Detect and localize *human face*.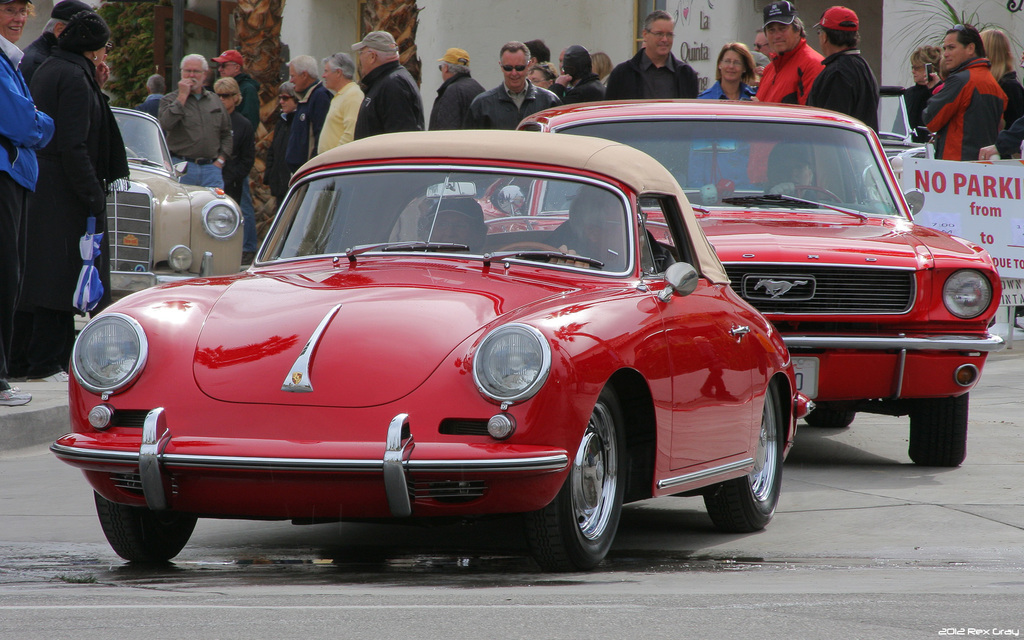
Localized at <box>214,60,236,78</box>.
